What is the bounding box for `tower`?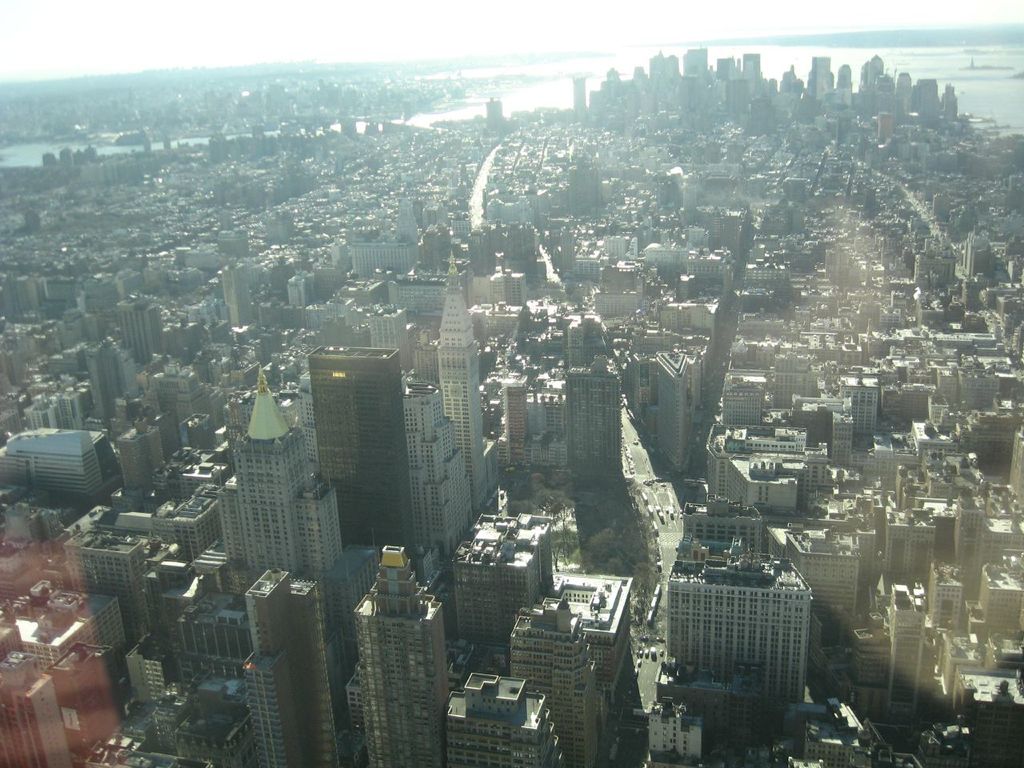
bbox=[437, 247, 493, 510].
